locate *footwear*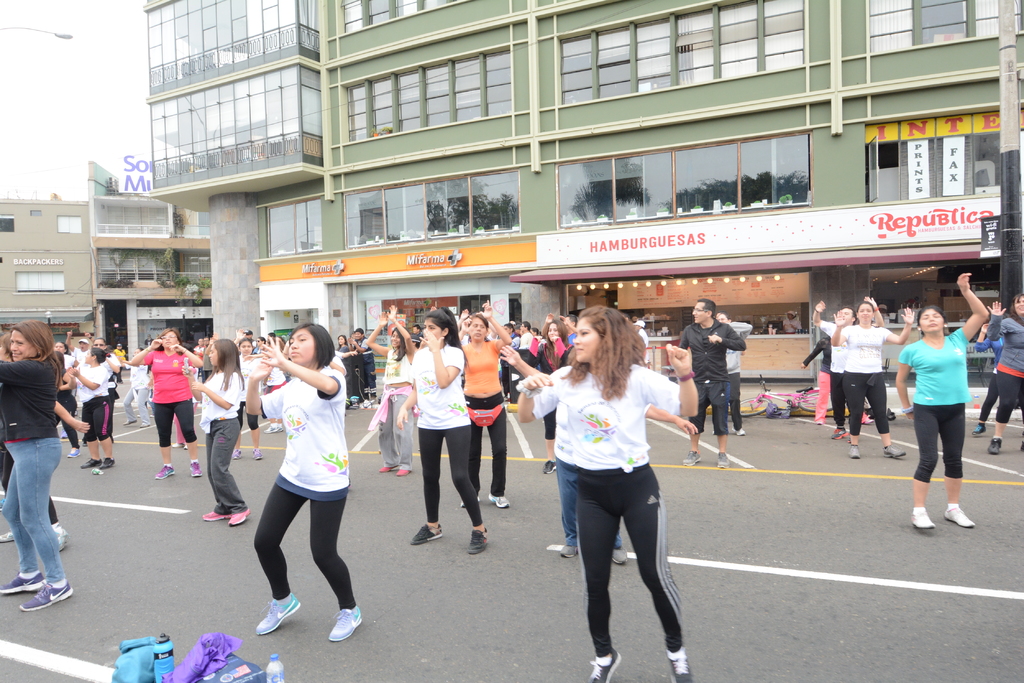
[x1=908, y1=511, x2=936, y2=529]
